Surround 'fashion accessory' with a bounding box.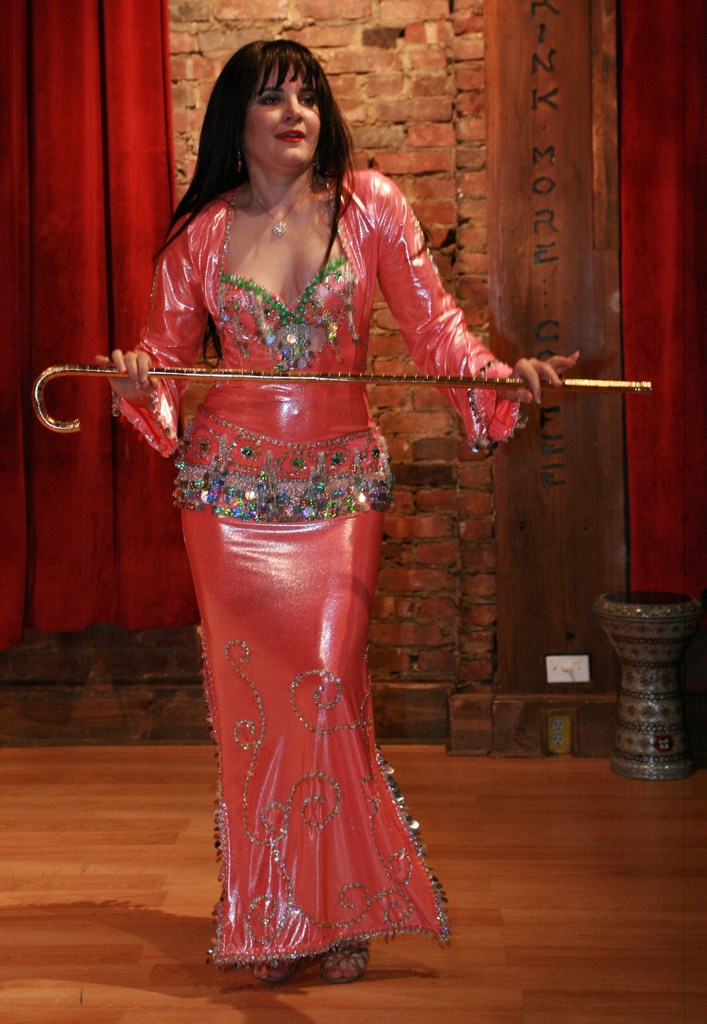
(x1=250, y1=171, x2=314, y2=243).
